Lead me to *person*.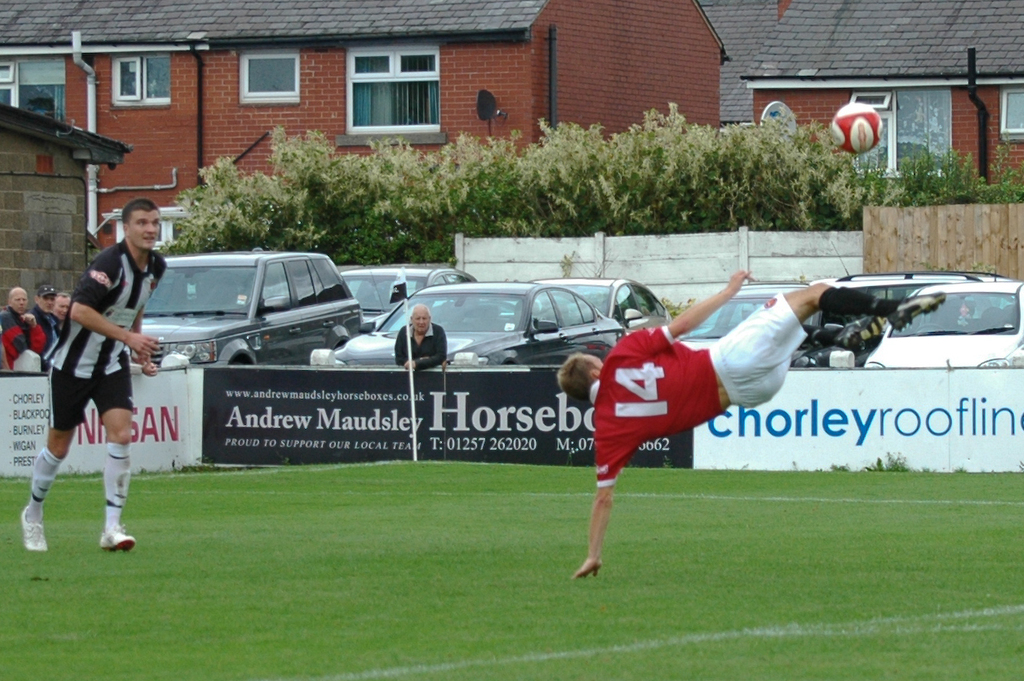
Lead to select_region(0, 285, 31, 362).
